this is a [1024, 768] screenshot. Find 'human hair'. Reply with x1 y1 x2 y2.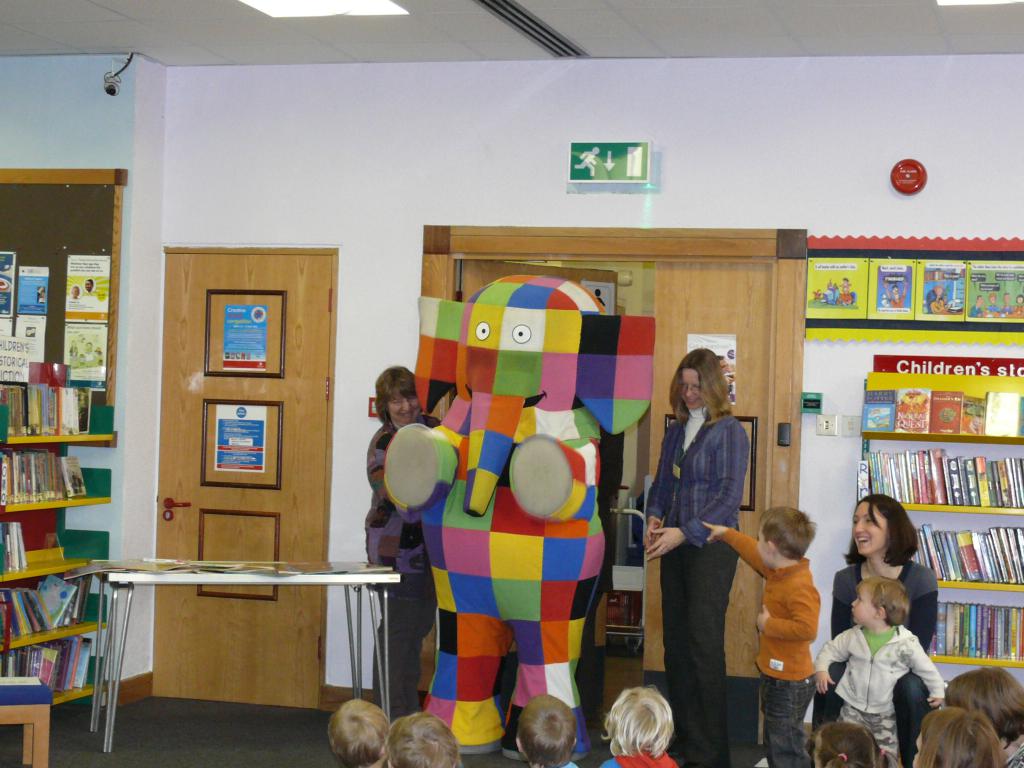
376 365 419 420.
